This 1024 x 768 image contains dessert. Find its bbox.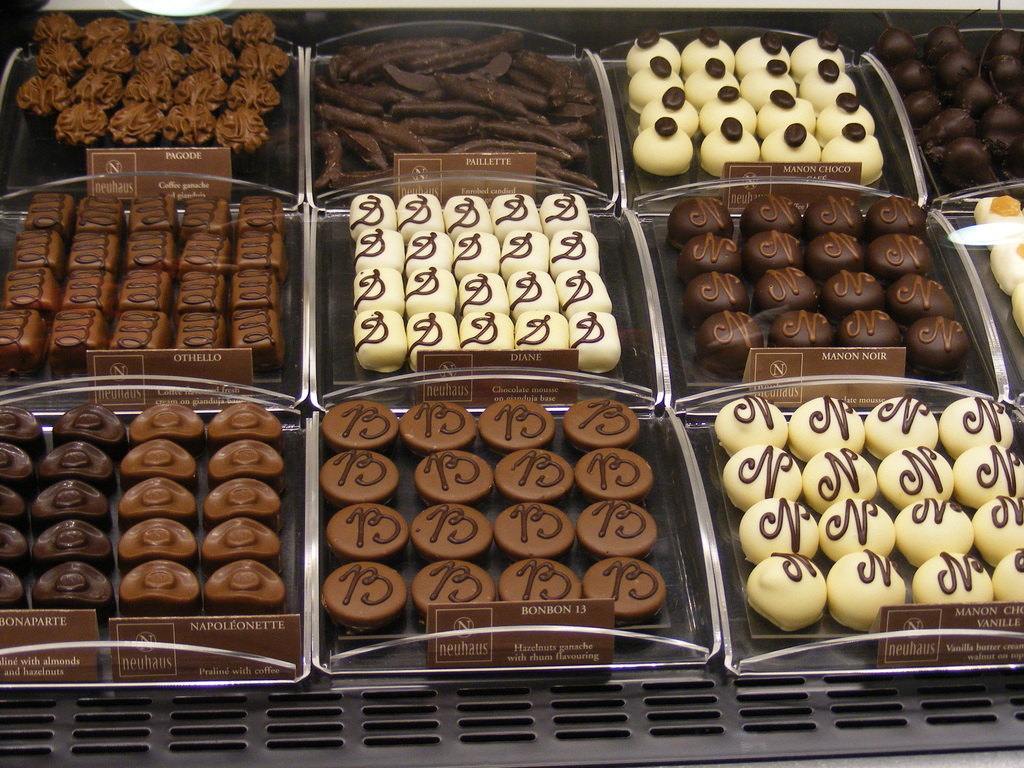
(0,482,32,525).
